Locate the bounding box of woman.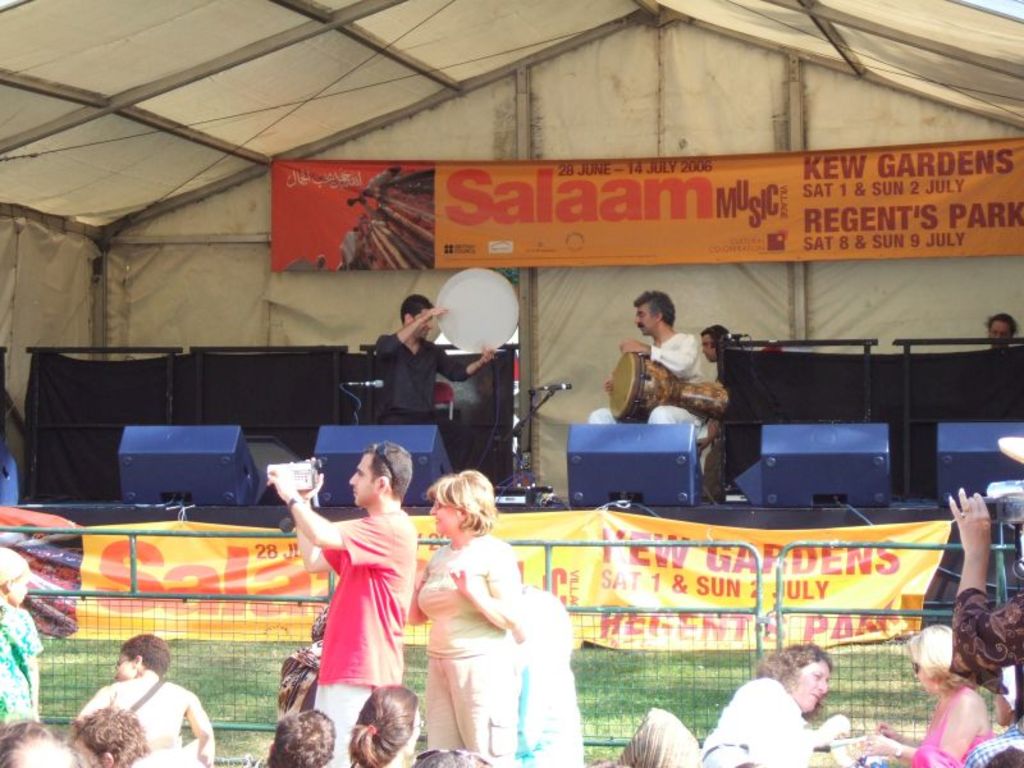
Bounding box: <region>704, 641, 854, 767</region>.
